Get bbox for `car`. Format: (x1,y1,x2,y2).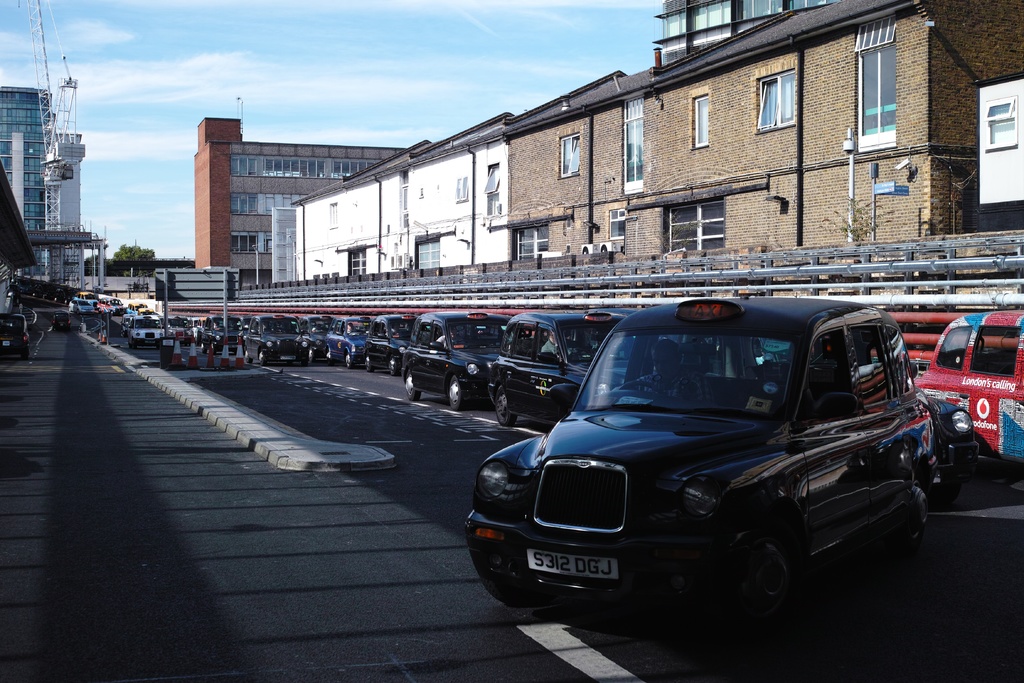
(326,318,364,364).
